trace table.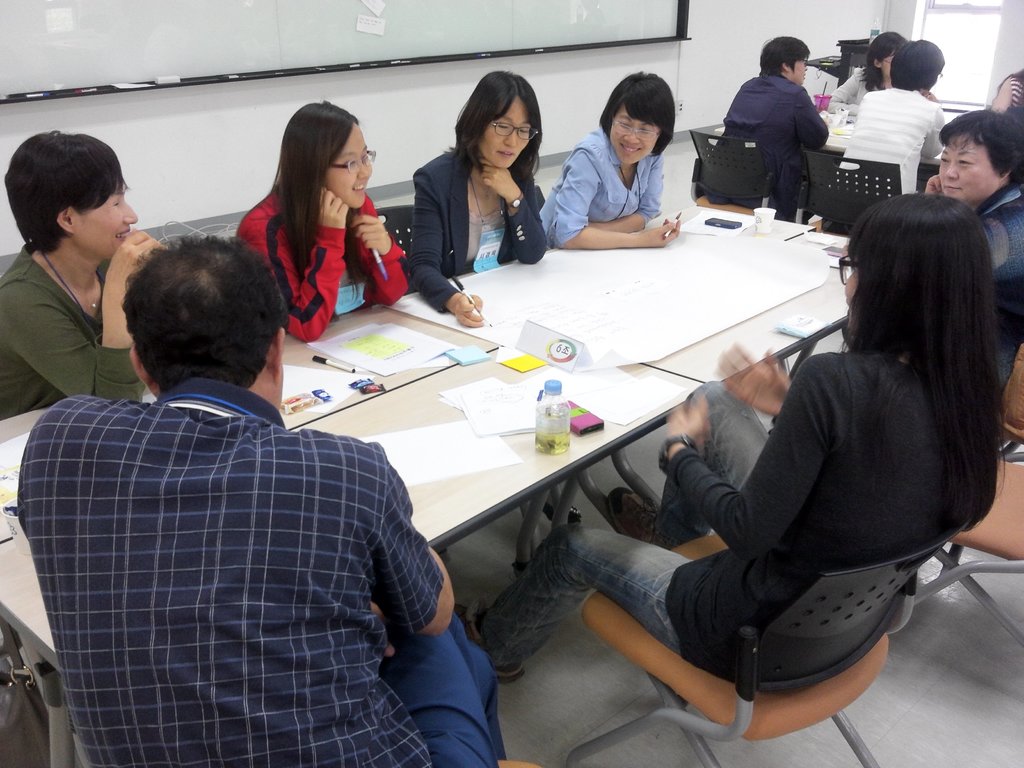
Traced to bbox=(20, 301, 741, 767).
